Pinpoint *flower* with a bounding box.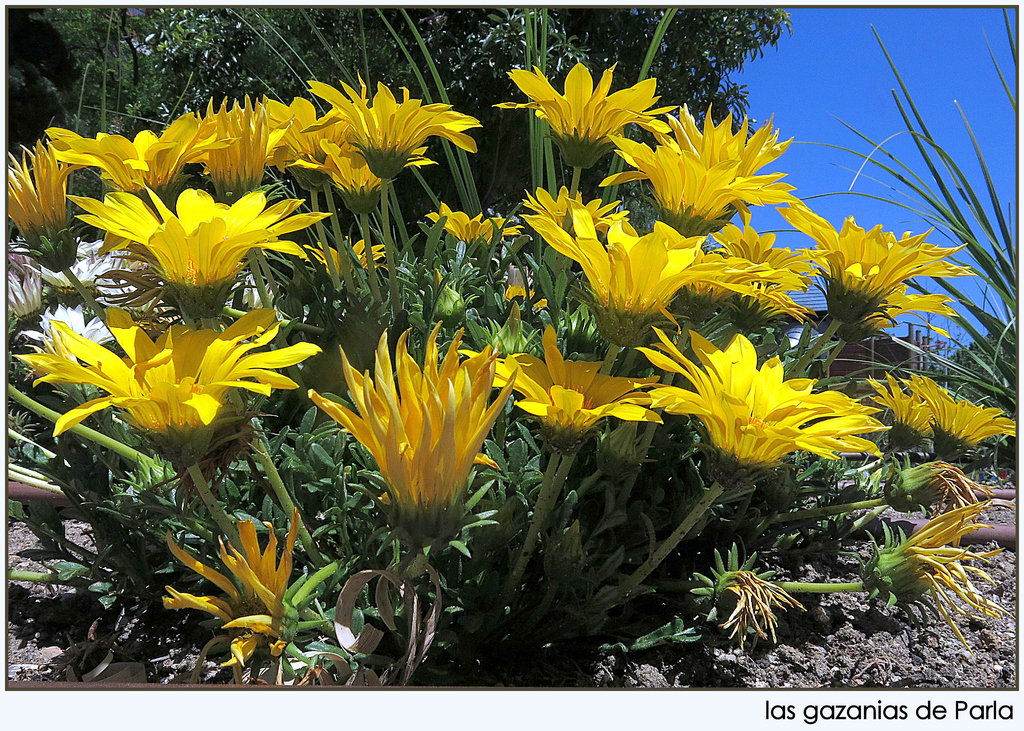
[x1=316, y1=327, x2=518, y2=543].
